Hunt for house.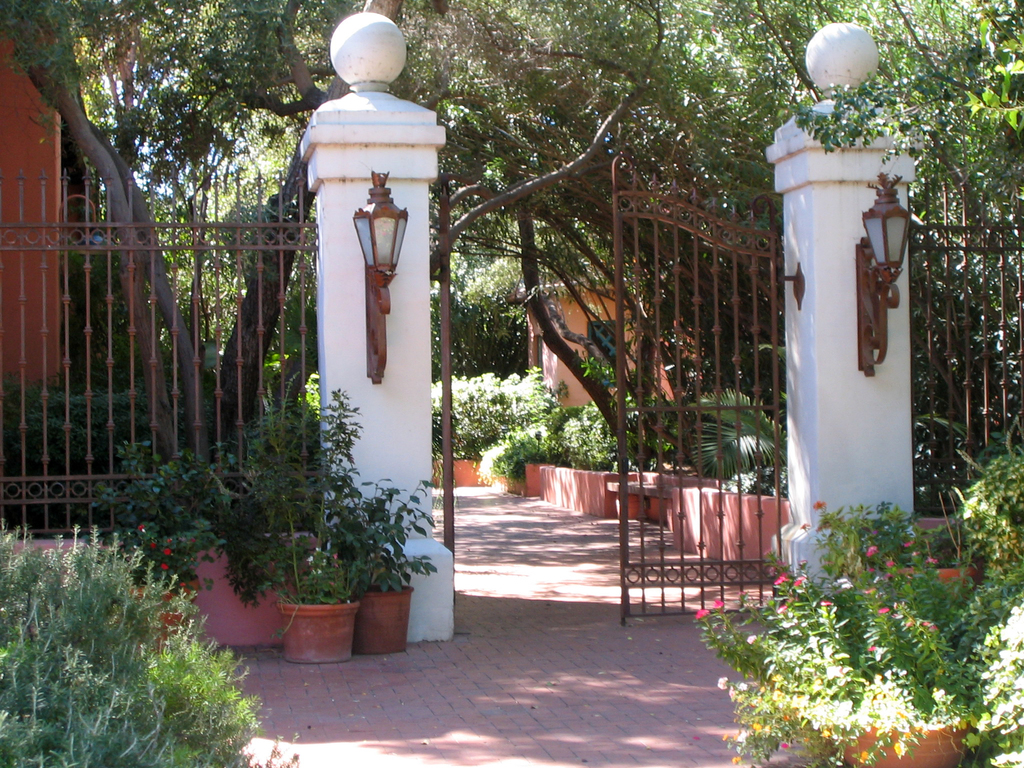
Hunted down at box(0, 10, 64, 385).
